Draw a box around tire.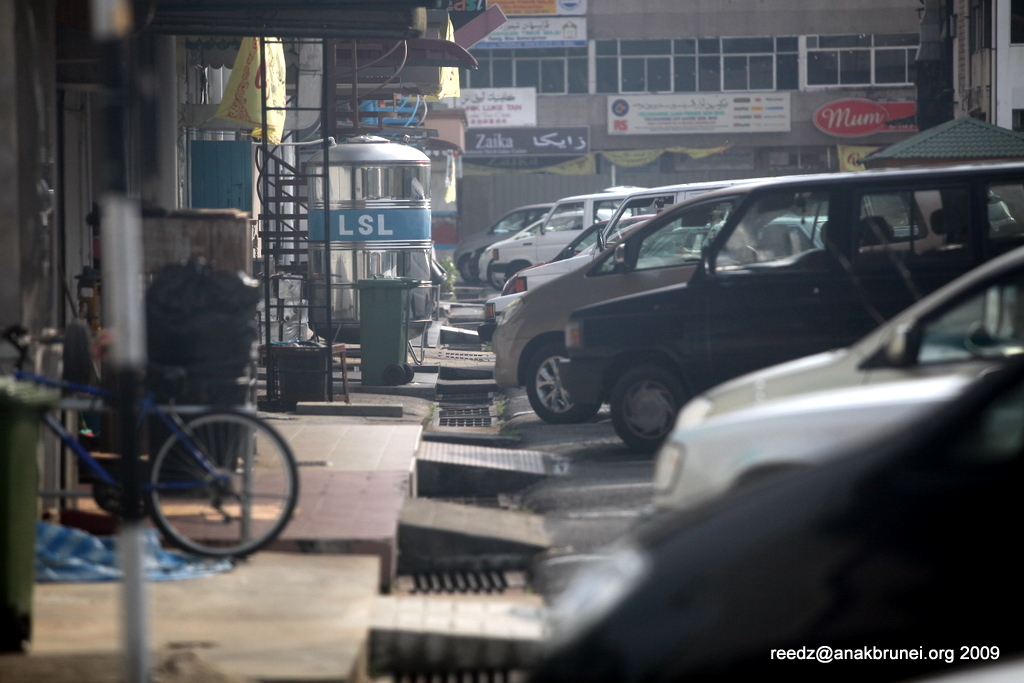
<box>144,409,300,560</box>.
